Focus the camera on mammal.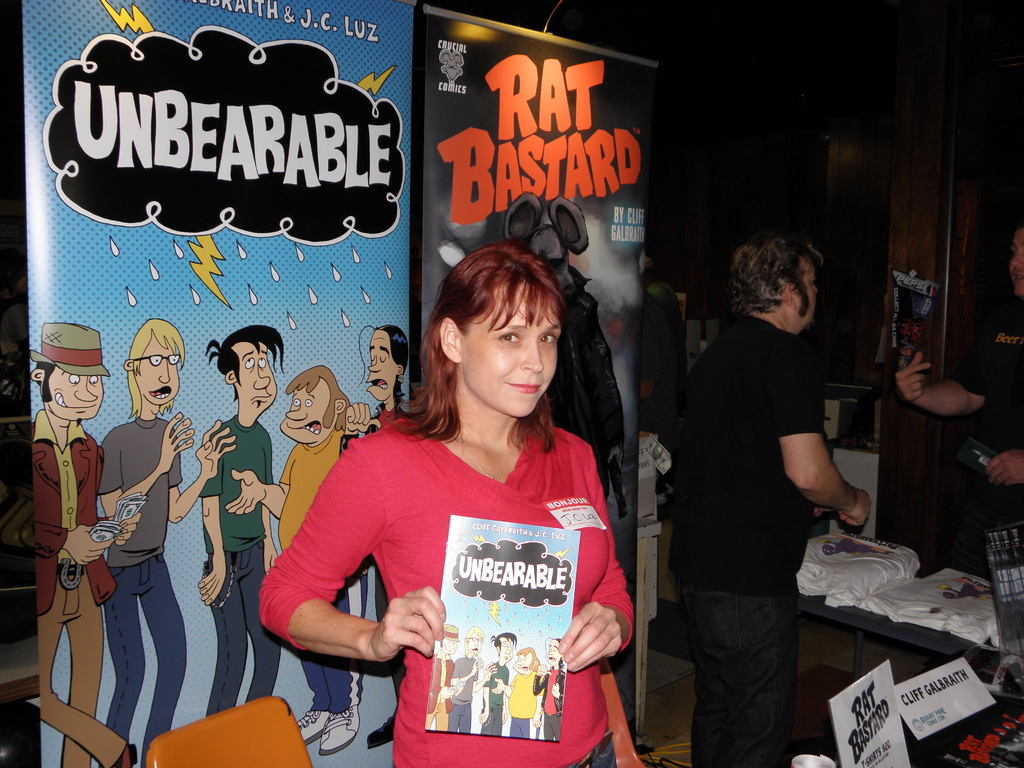
Focus region: bbox=(897, 228, 1023, 659).
